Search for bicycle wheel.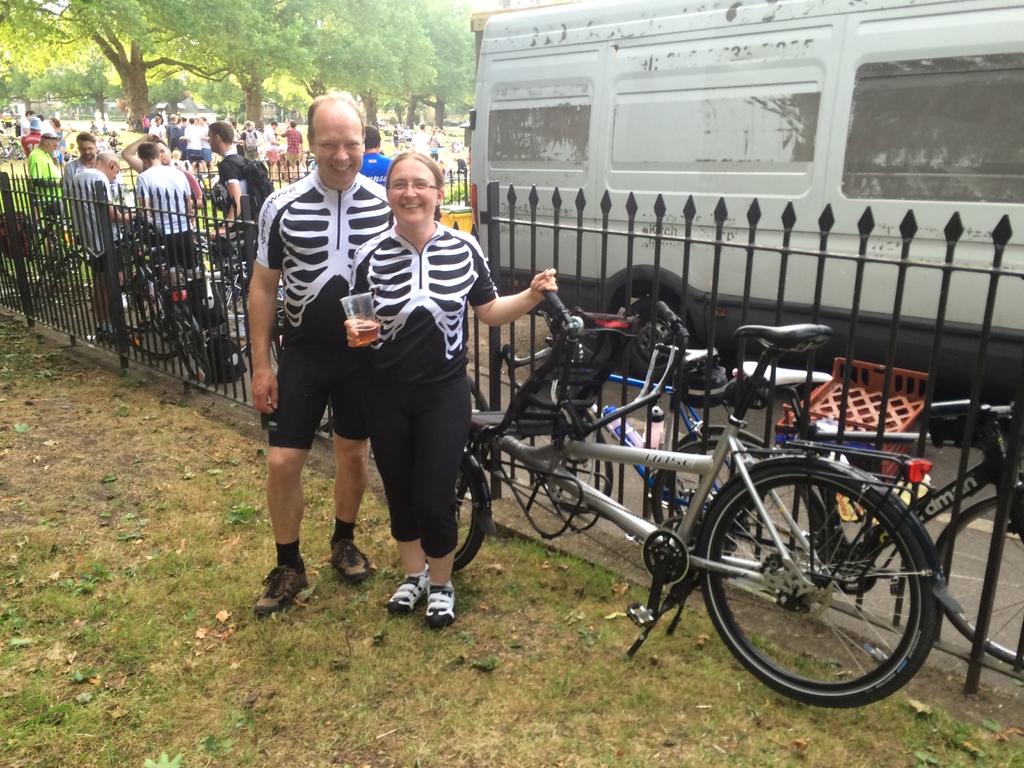
Found at [left=0, top=144, right=4, bottom=165].
